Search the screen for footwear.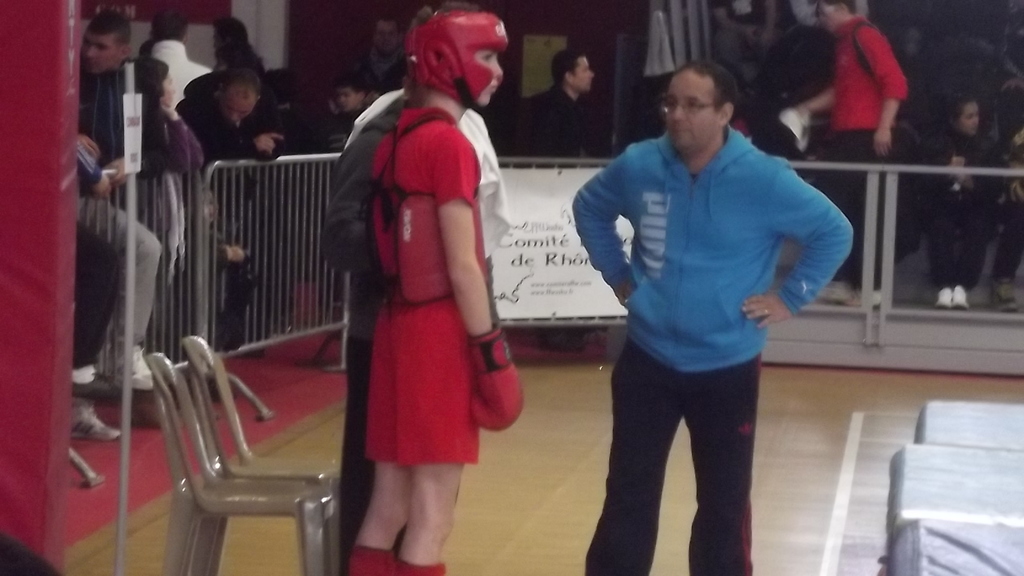
Found at box=[984, 275, 1013, 308].
